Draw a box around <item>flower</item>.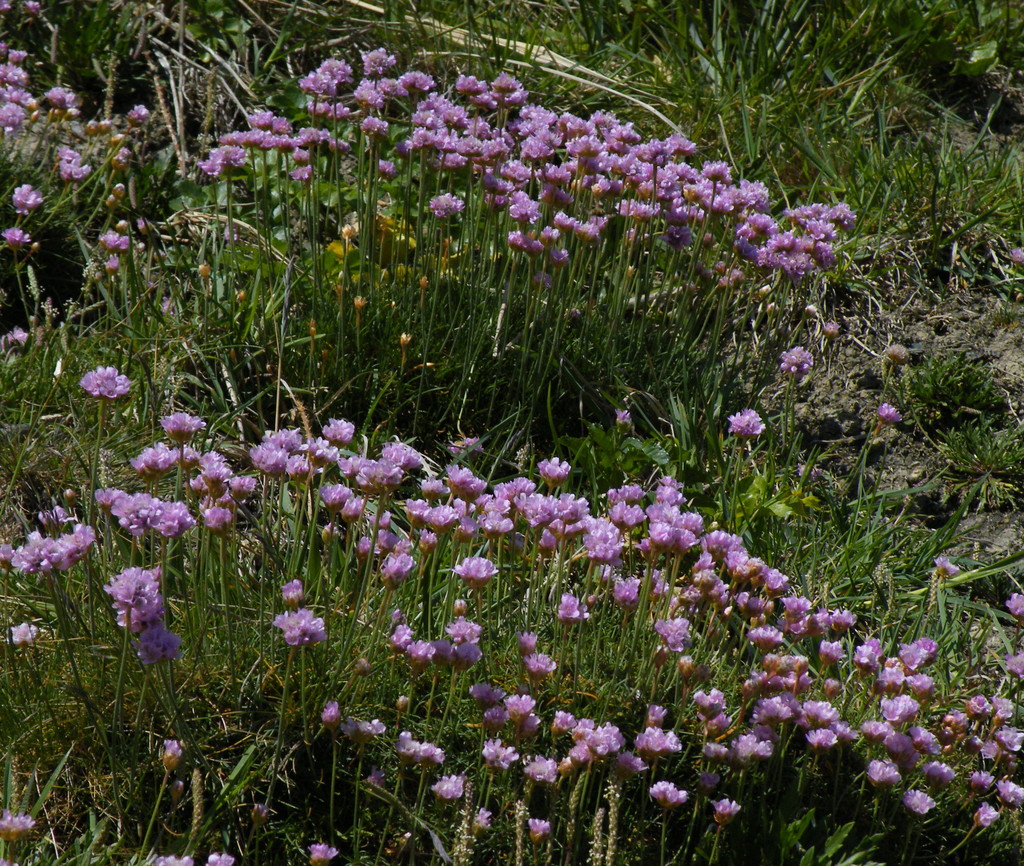
x1=1003, y1=594, x2=1022, y2=623.
